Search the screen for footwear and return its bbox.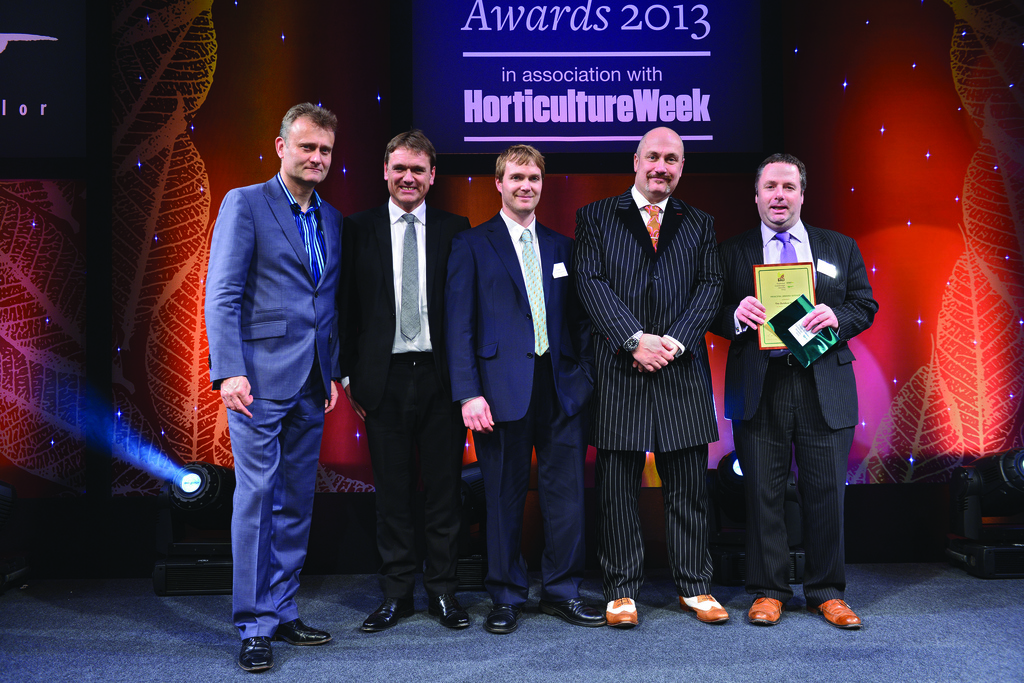
Found: {"left": 272, "top": 618, "right": 330, "bottom": 644}.
